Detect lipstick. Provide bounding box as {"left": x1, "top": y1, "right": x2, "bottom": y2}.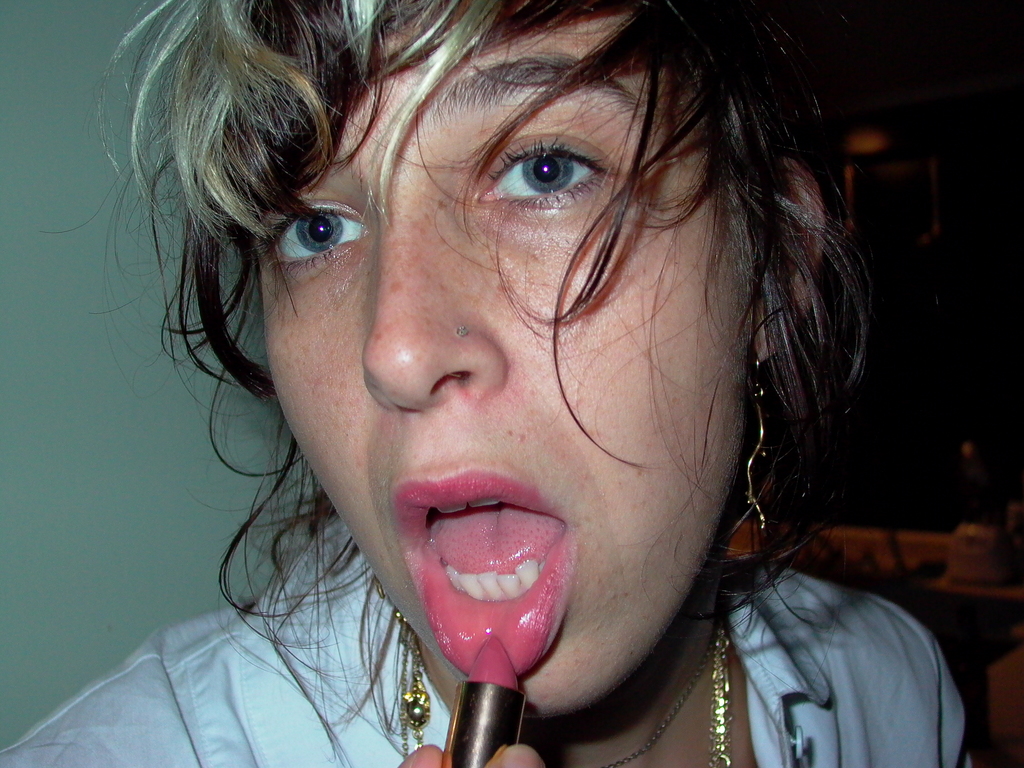
{"left": 395, "top": 466, "right": 575, "bottom": 679}.
